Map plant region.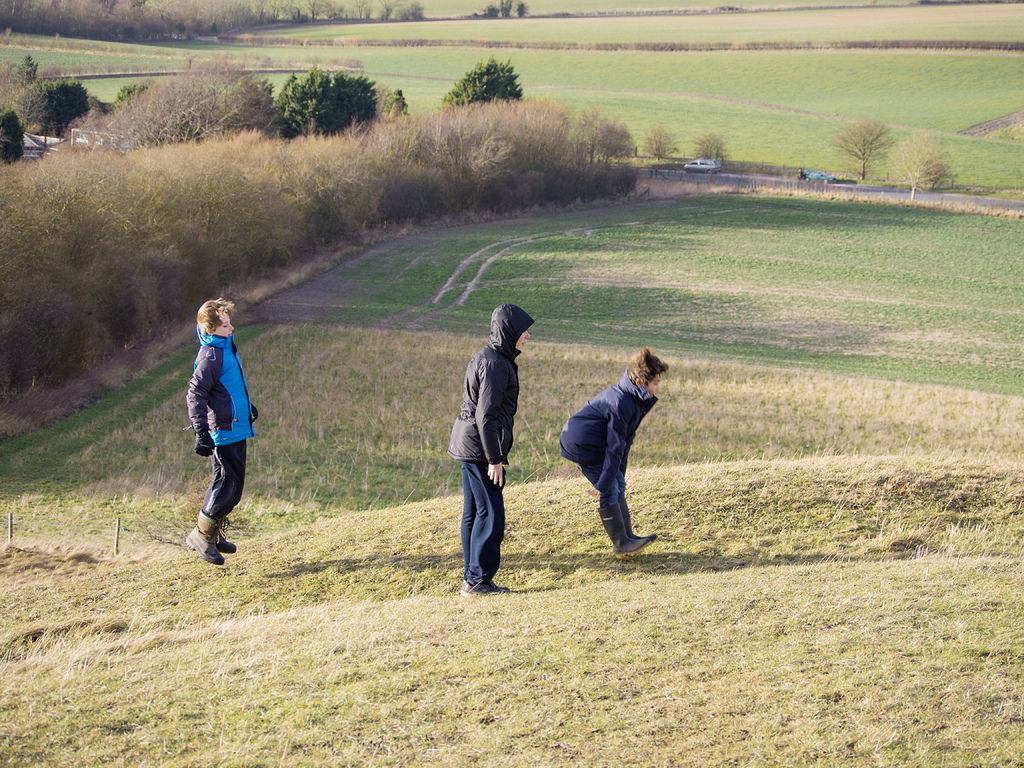
Mapped to detection(825, 119, 887, 202).
